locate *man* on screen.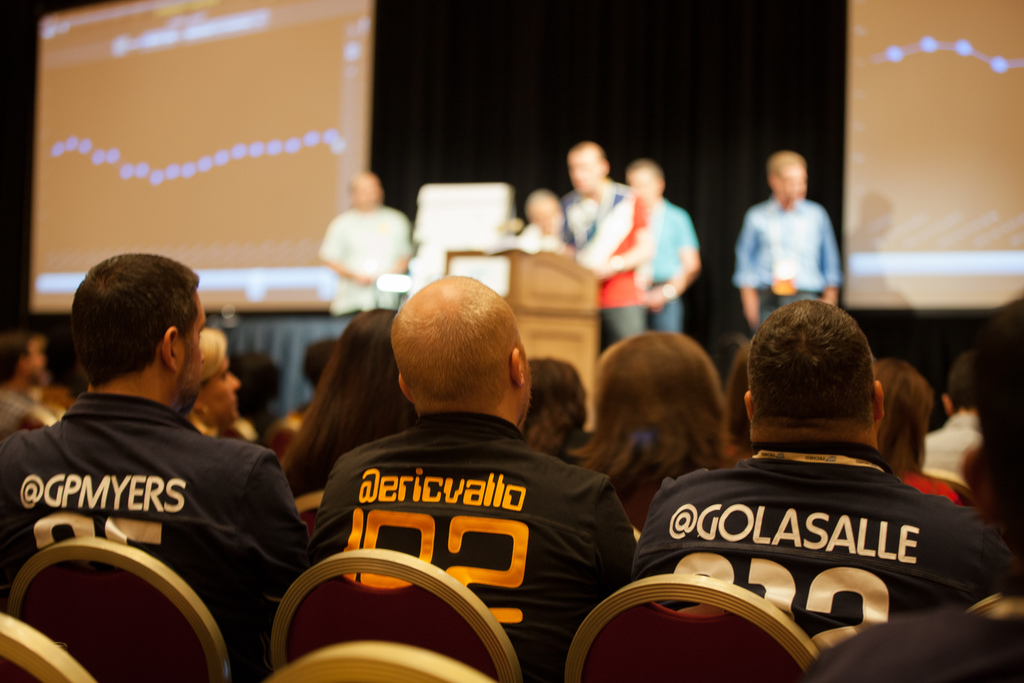
On screen at (561,143,649,350).
